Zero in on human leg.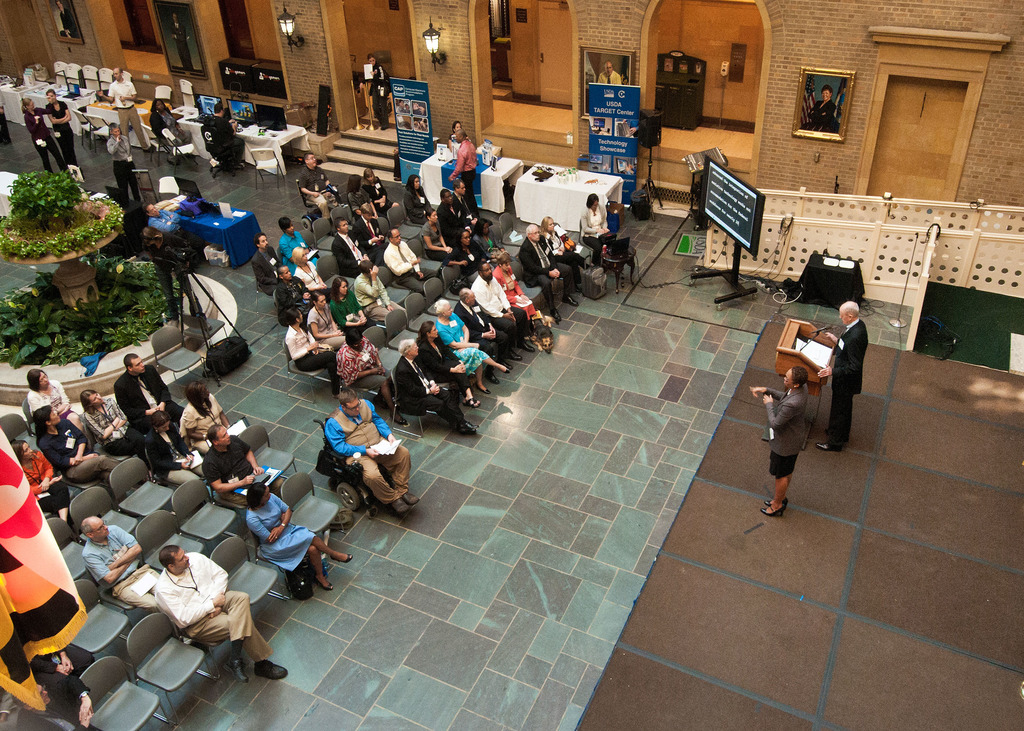
Zeroed in: pyautogui.locateOnScreen(296, 543, 334, 591).
